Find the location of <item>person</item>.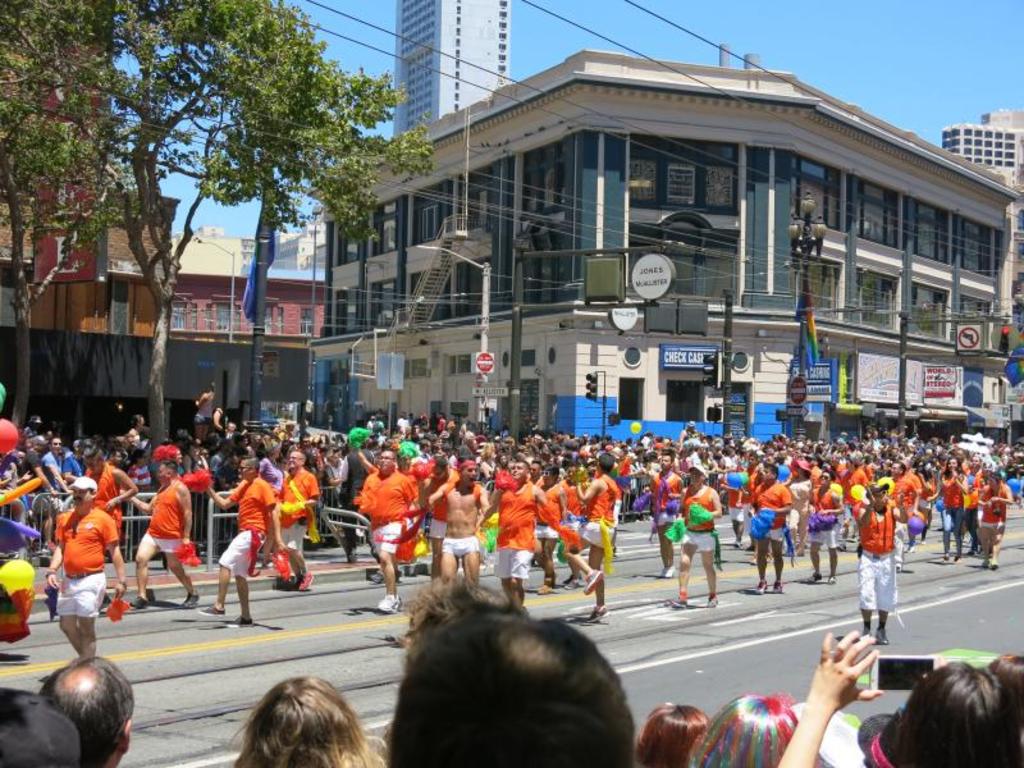
Location: pyautogui.locateOnScreen(858, 476, 911, 648).
